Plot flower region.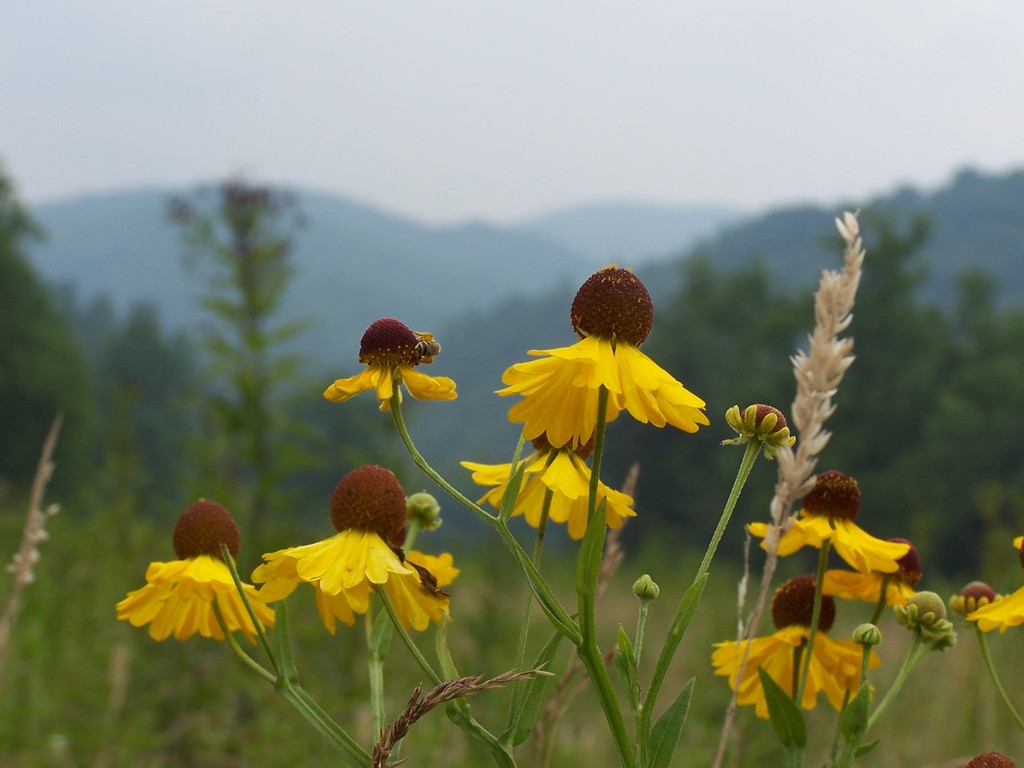
Plotted at locate(723, 404, 800, 458).
